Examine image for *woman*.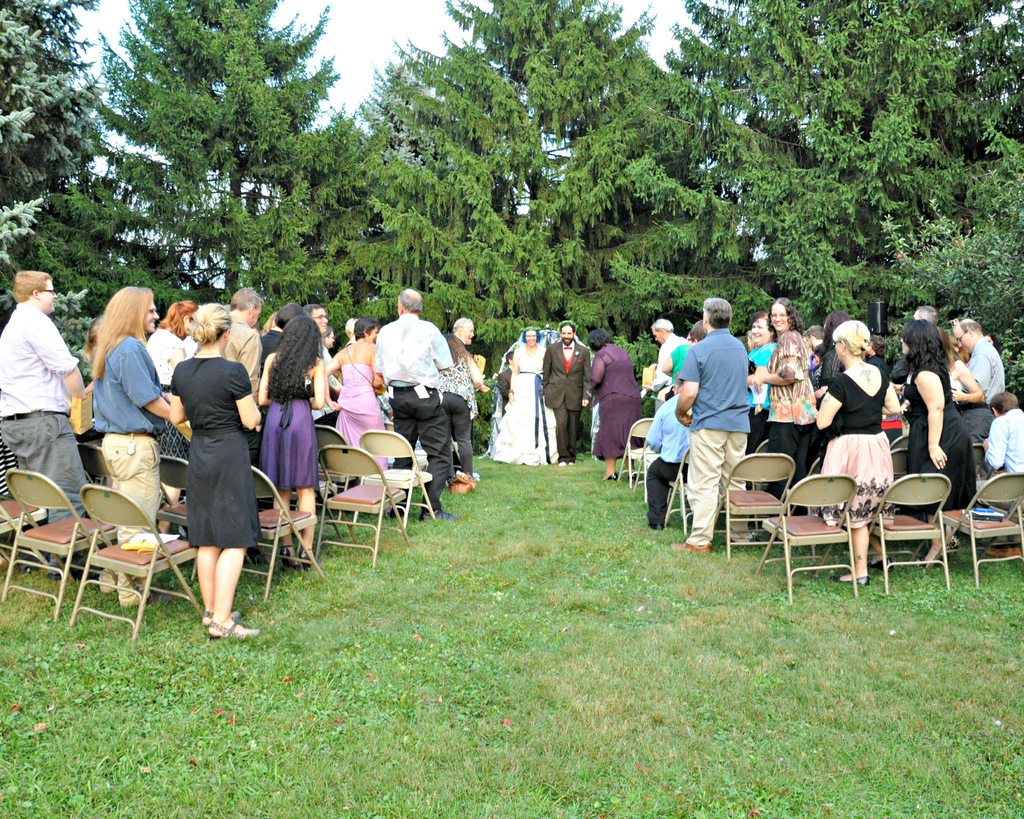
Examination result: 144, 296, 201, 538.
